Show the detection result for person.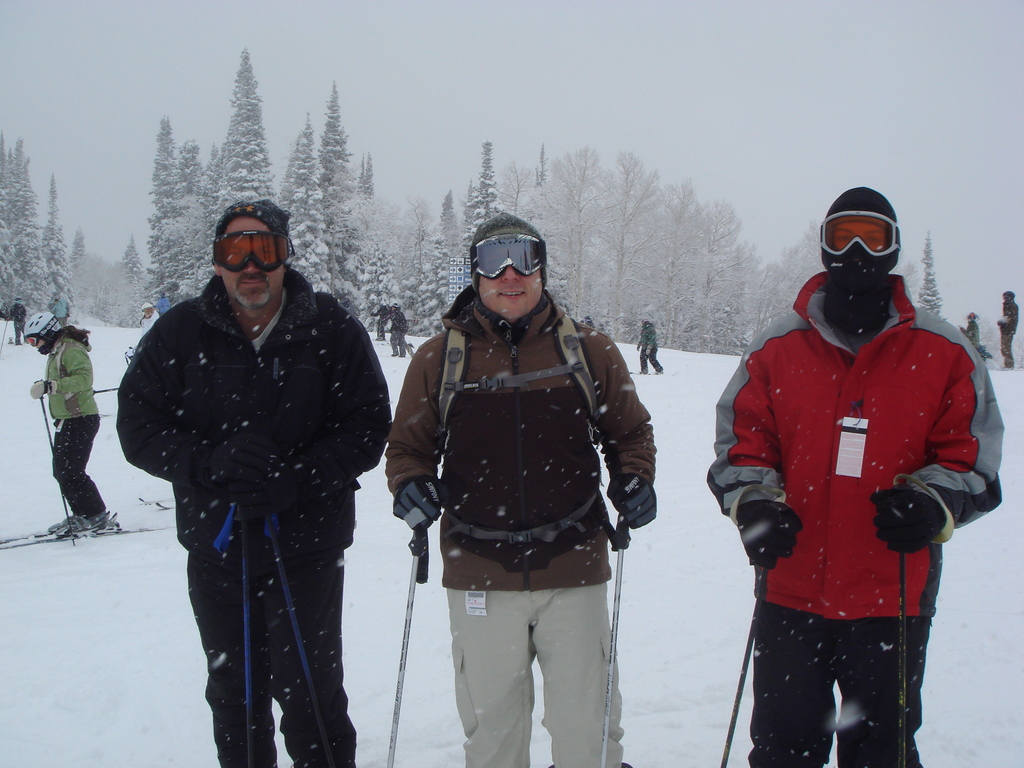
Rect(381, 212, 657, 767).
